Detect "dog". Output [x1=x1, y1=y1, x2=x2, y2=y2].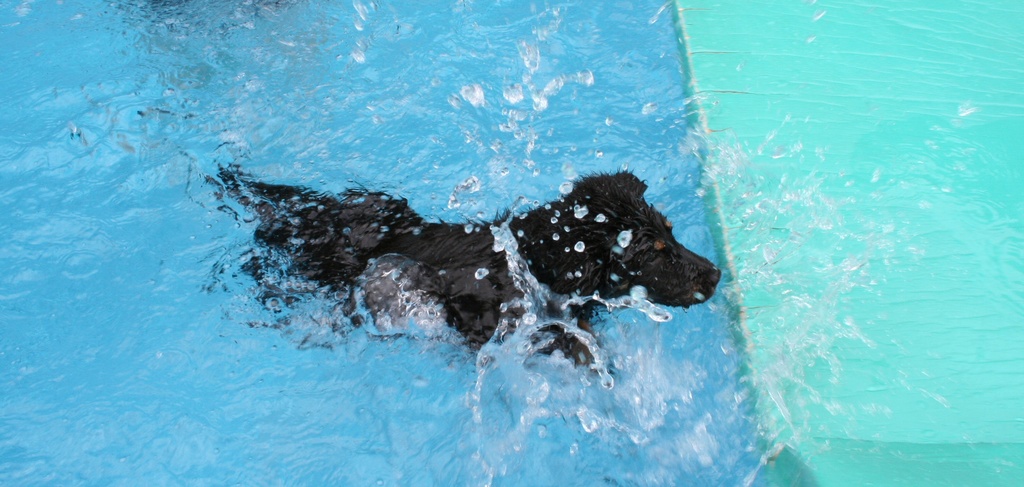
[x1=215, y1=164, x2=723, y2=376].
